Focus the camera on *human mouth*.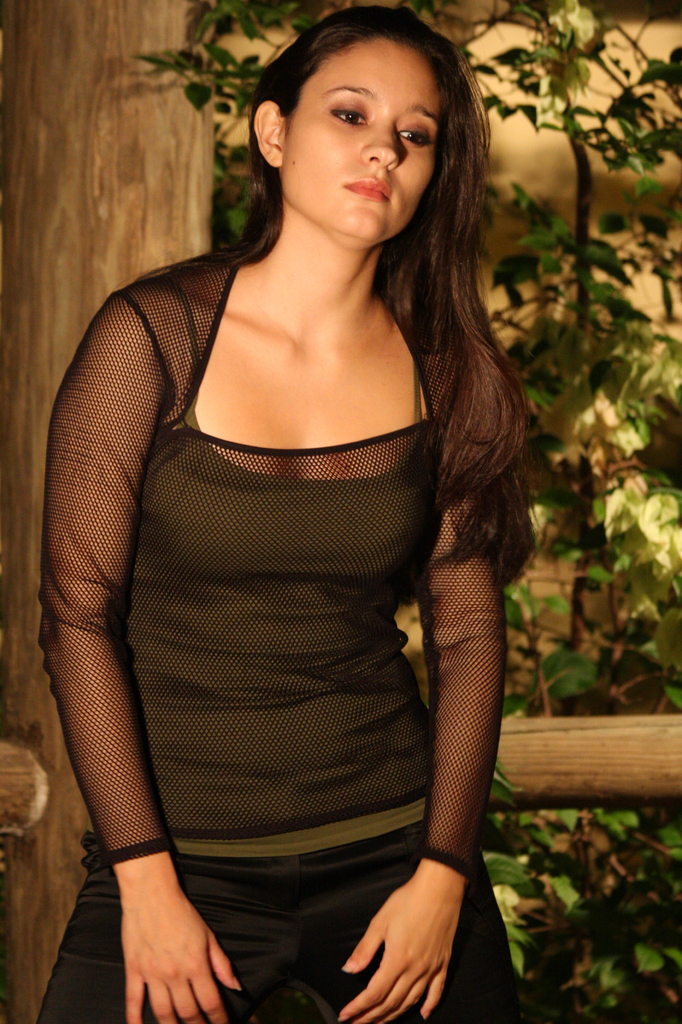
Focus region: 340:178:388:203.
